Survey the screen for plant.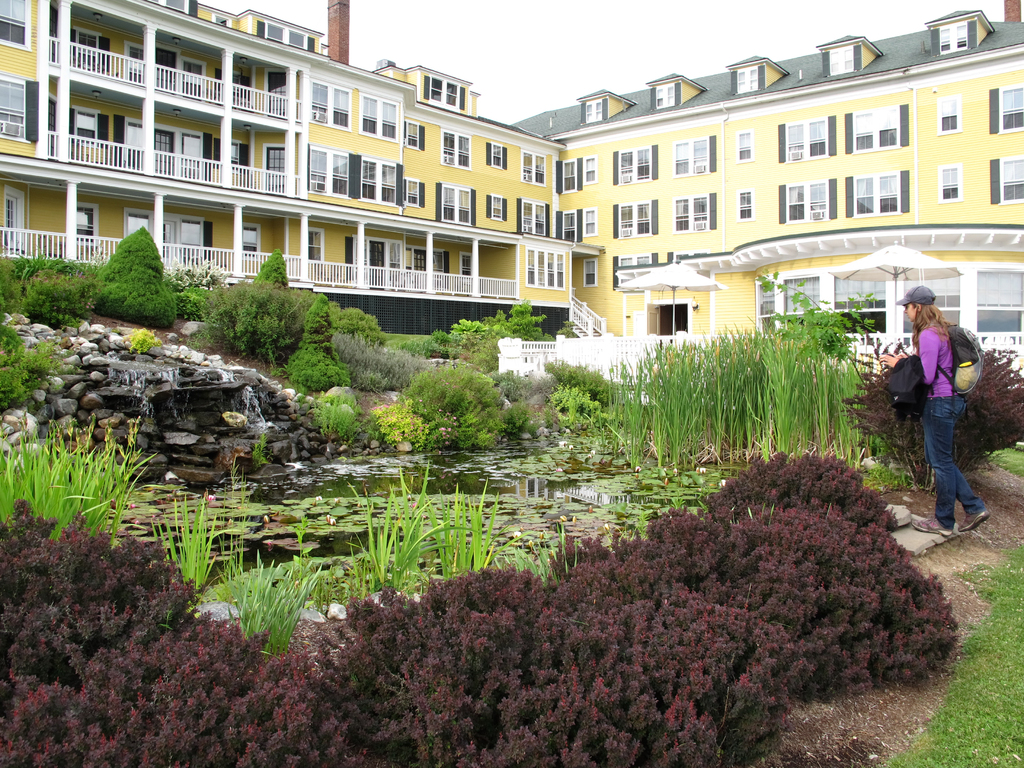
Survey found: x1=0 y1=221 x2=144 y2=402.
